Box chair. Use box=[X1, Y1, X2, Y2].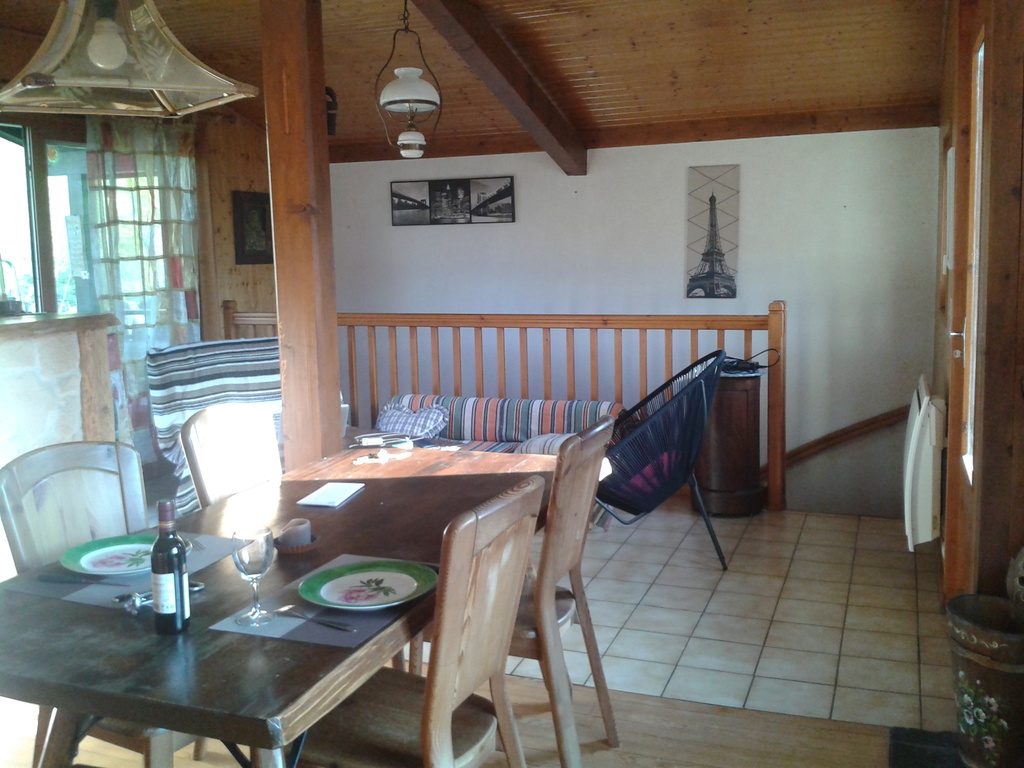
box=[290, 483, 541, 767].
